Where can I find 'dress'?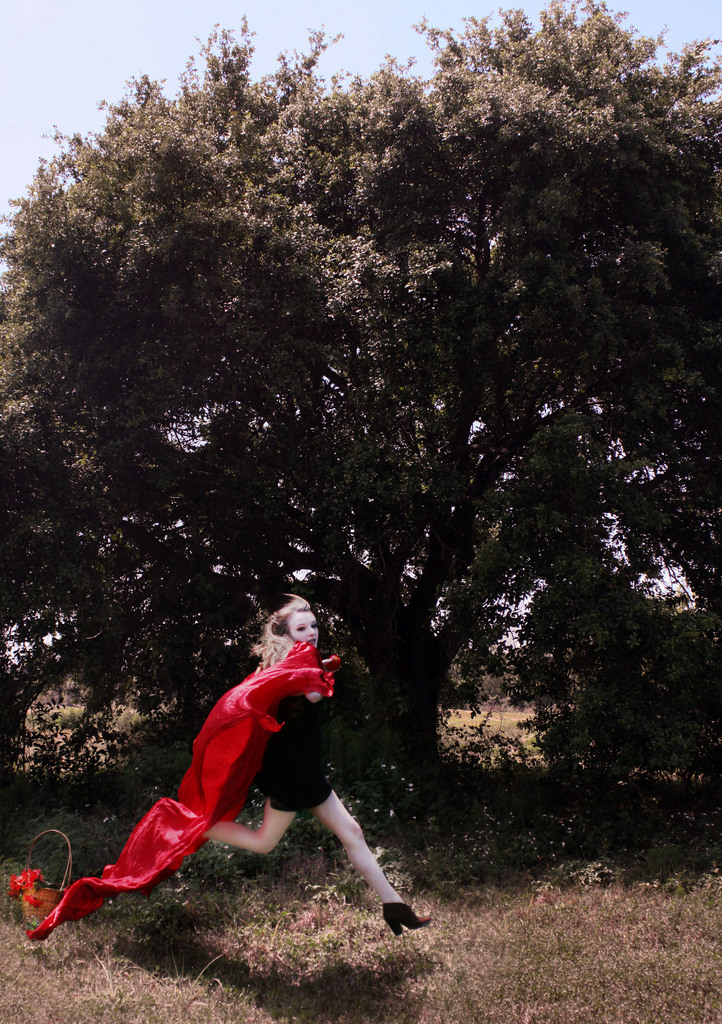
You can find it at <region>258, 693, 334, 815</region>.
